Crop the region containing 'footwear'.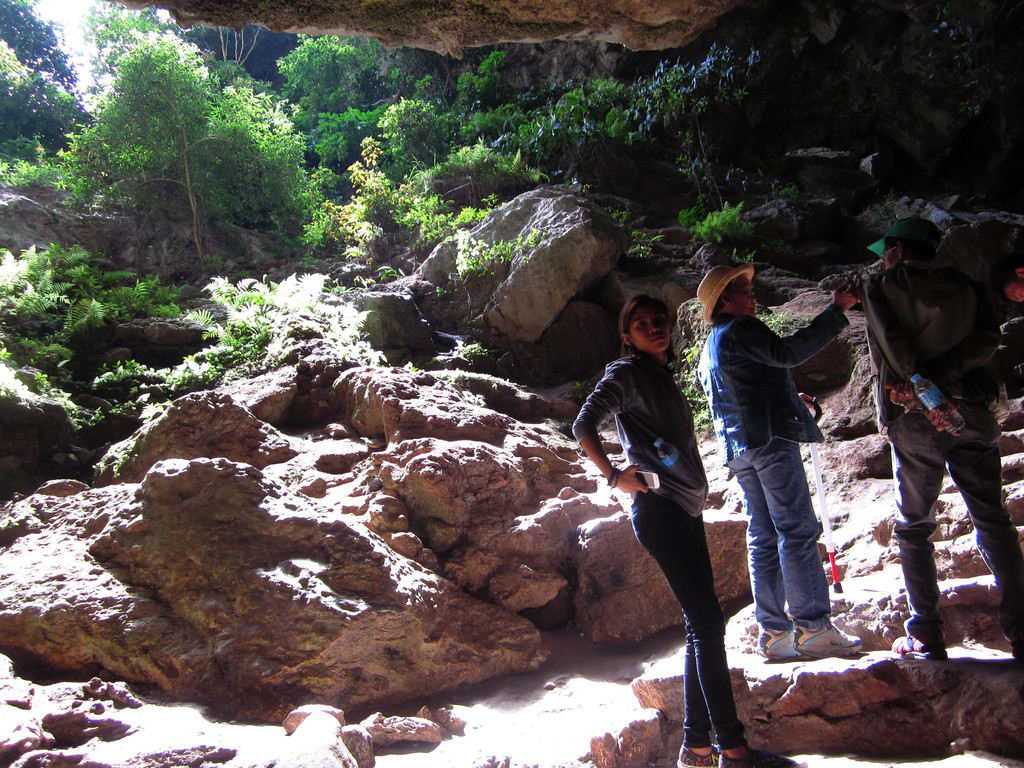
Crop region: [x1=755, y1=613, x2=815, y2=671].
